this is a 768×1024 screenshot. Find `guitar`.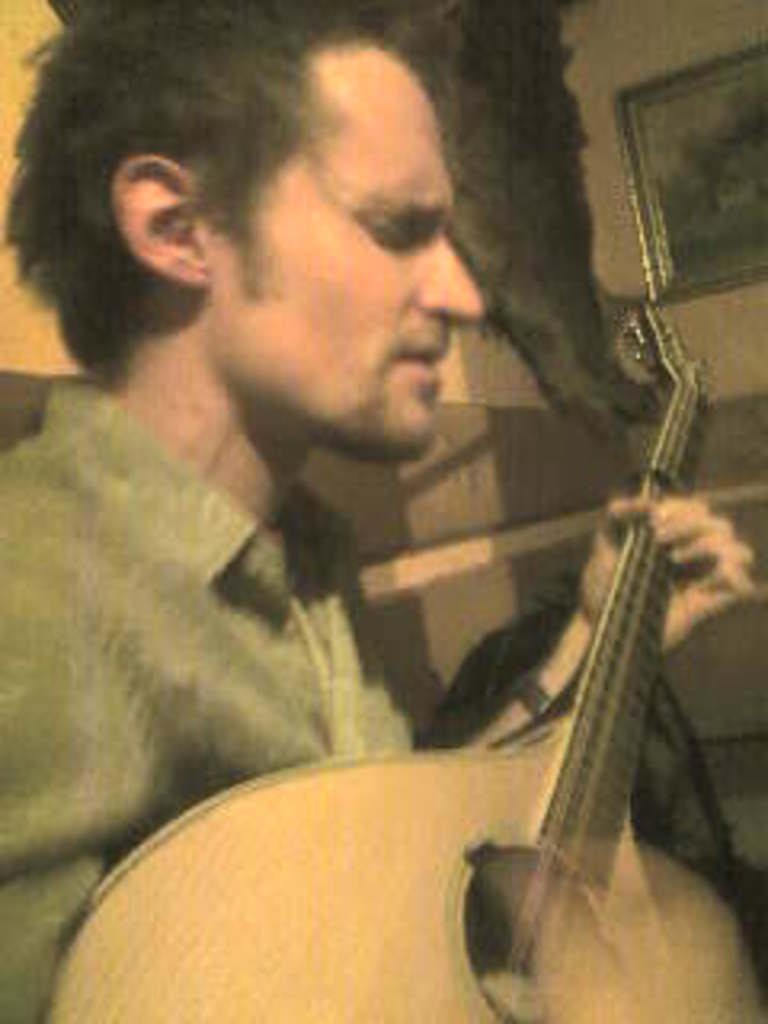
Bounding box: 42 301 765 1021.
